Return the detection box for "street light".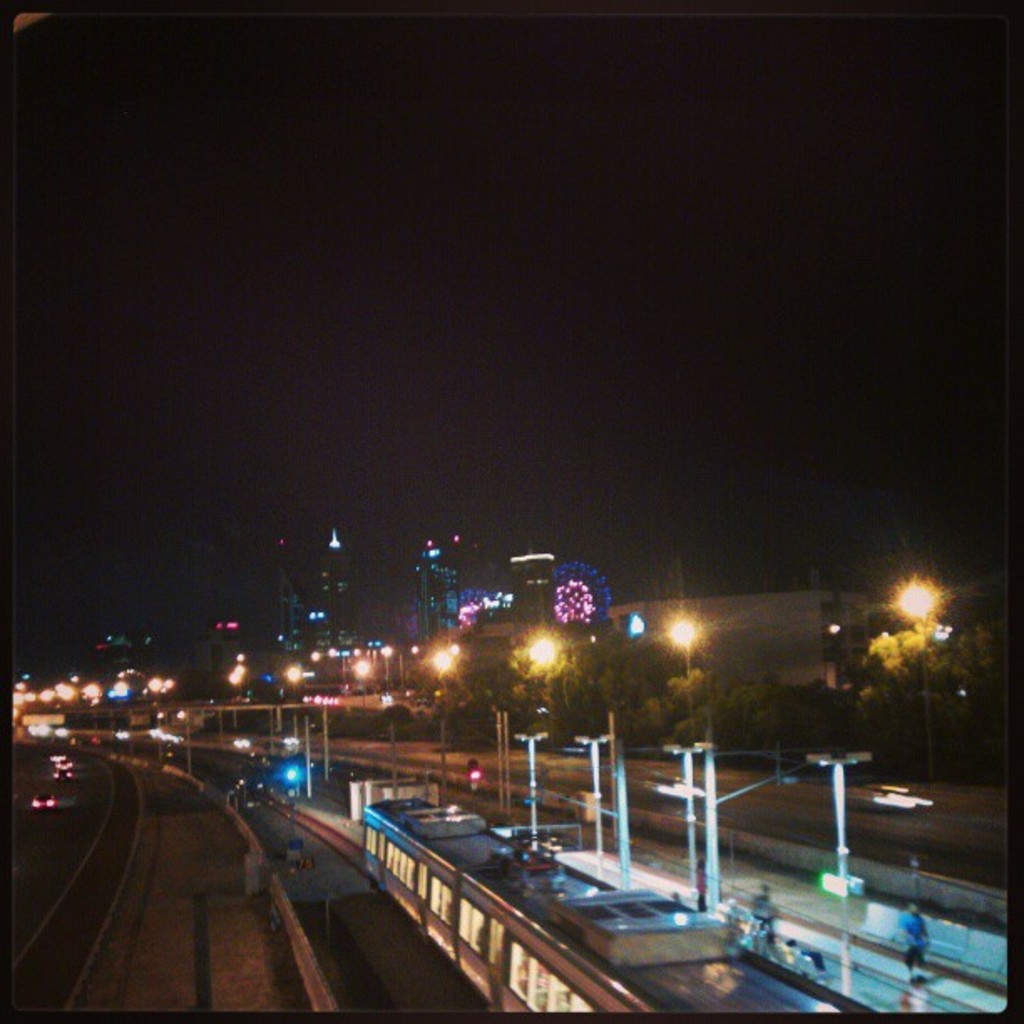
358/658/371/709.
